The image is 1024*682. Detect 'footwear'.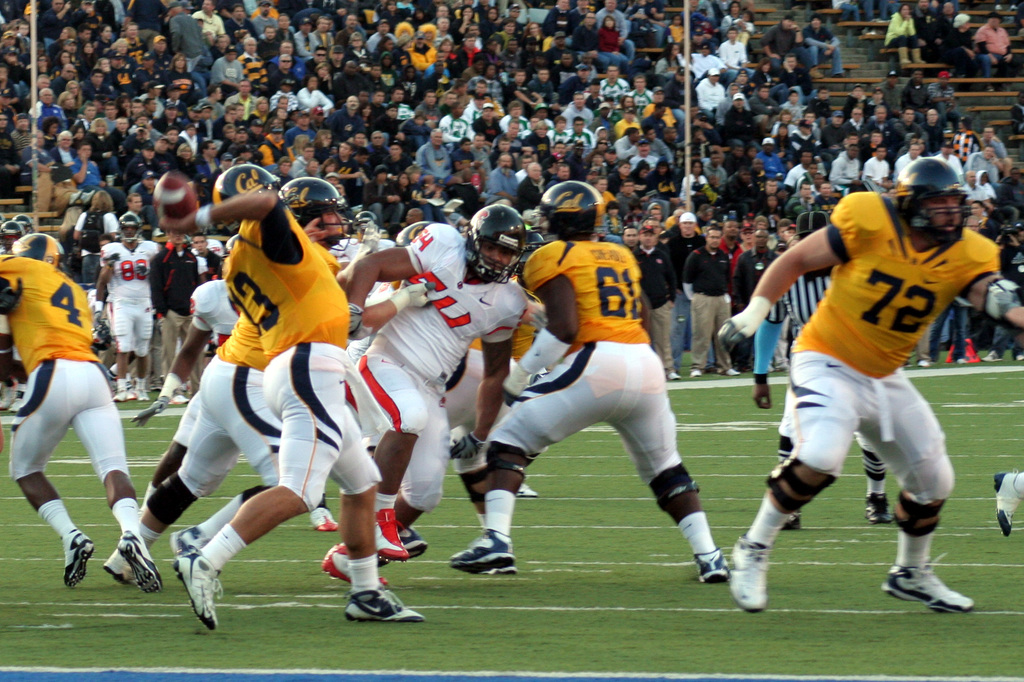
Detection: locate(667, 370, 681, 382).
